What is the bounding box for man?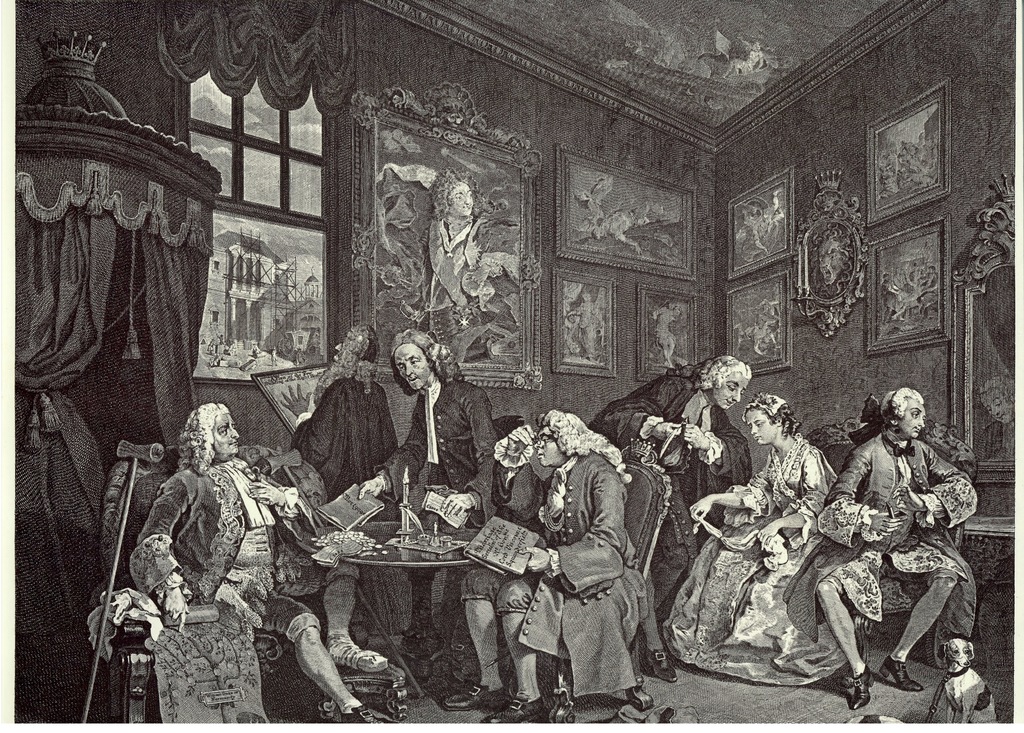
x1=141 y1=384 x2=406 y2=725.
